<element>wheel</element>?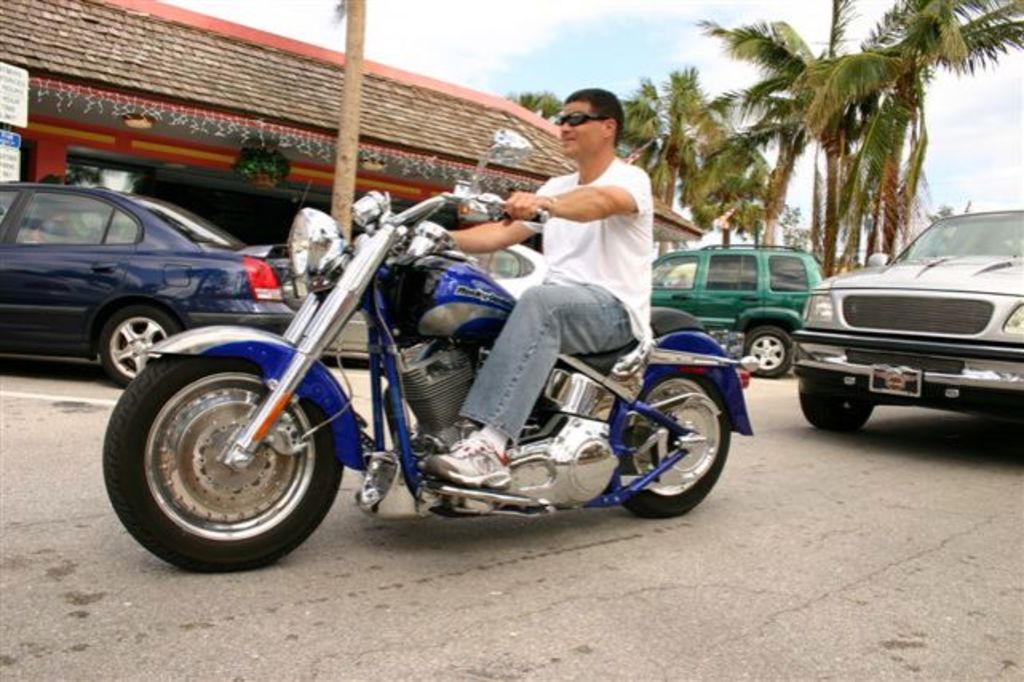
crop(794, 359, 883, 434)
